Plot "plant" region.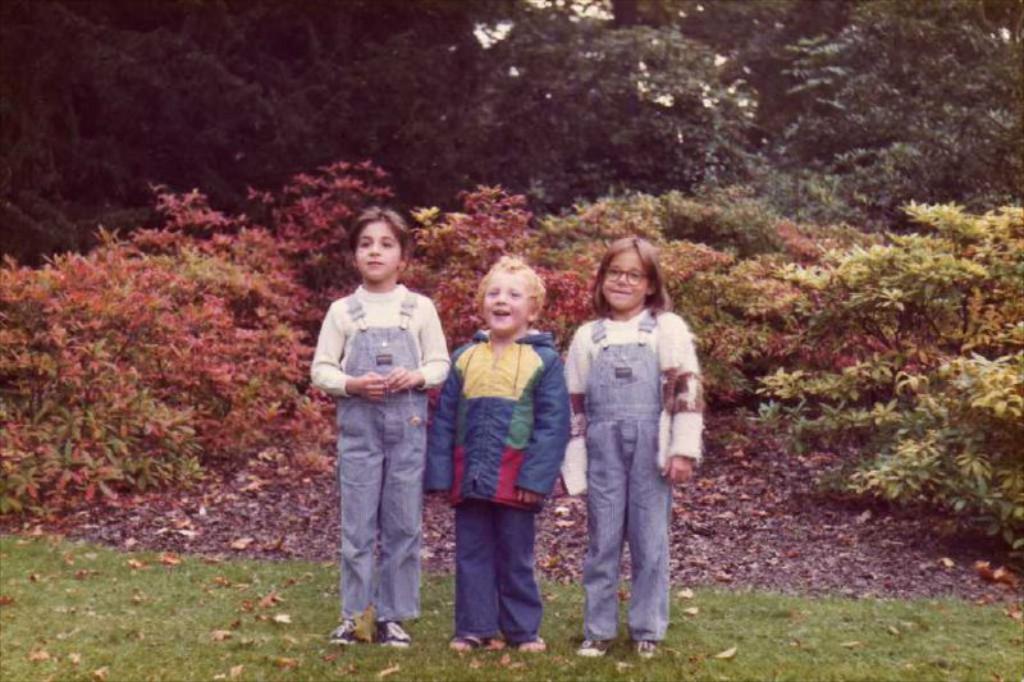
Plotted at [left=0, top=522, right=342, bottom=681].
